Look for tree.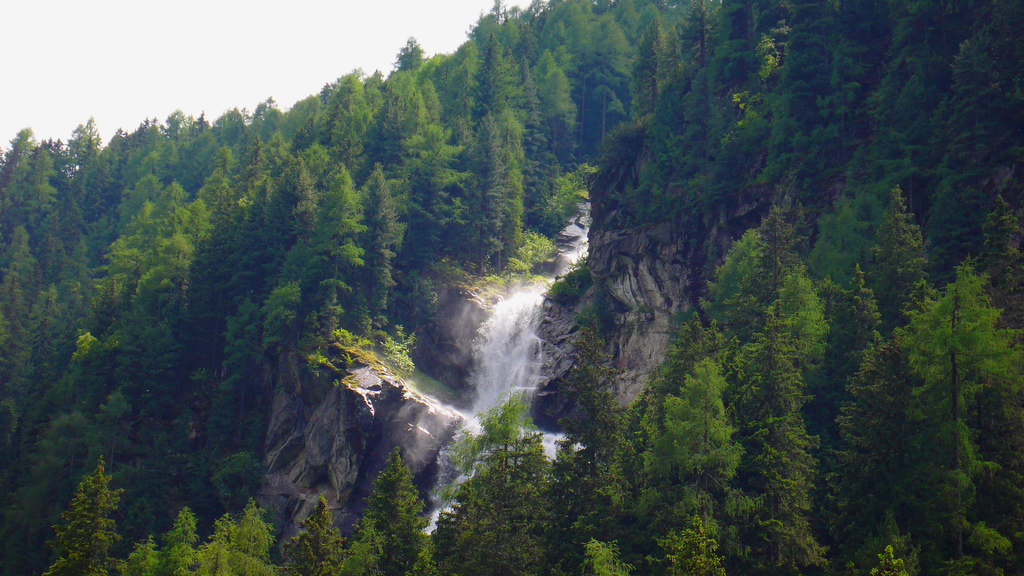
Found: 326/77/376/160.
